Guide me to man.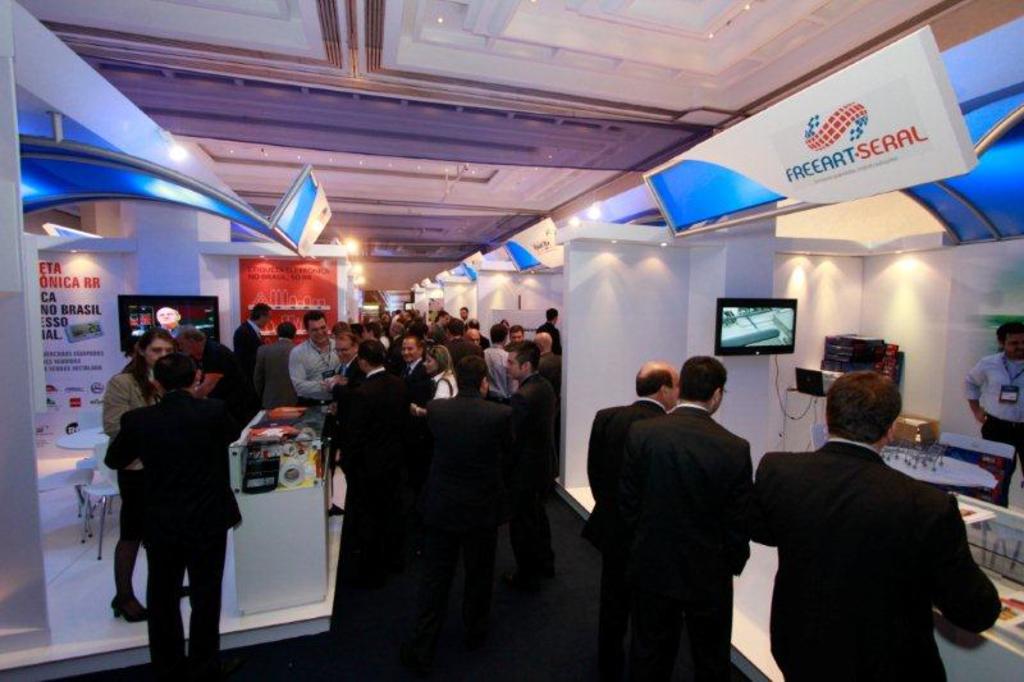
Guidance: <bbox>536, 306, 558, 330</bbox>.
